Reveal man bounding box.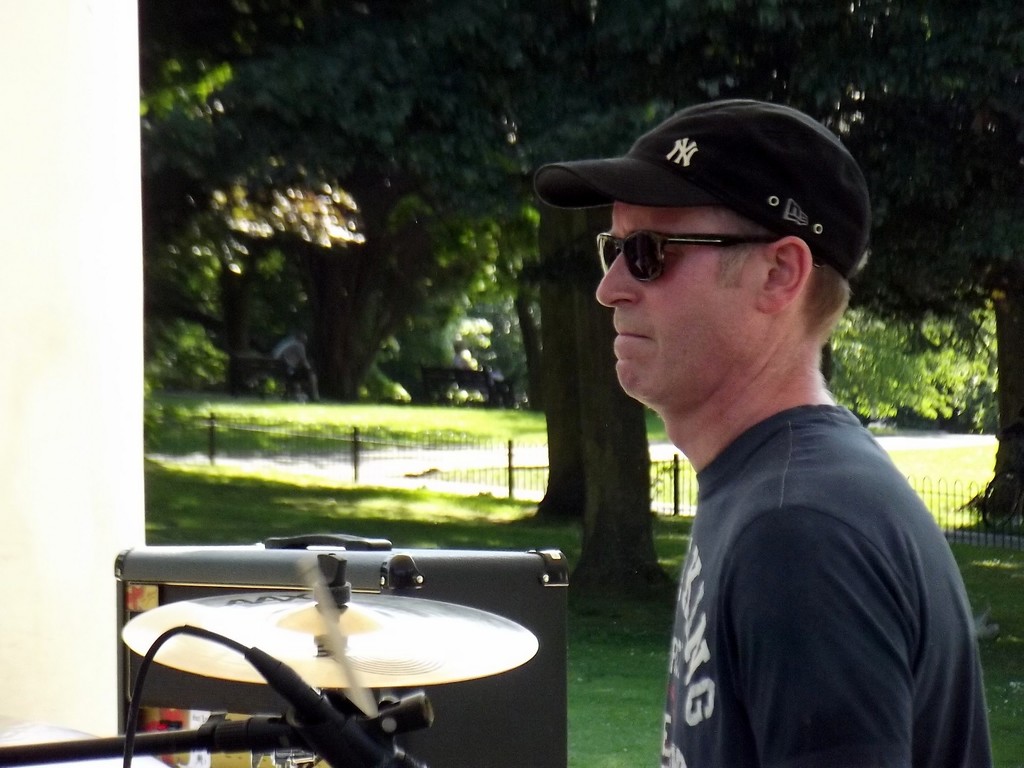
Revealed: region(541, 120, 963, 762).
